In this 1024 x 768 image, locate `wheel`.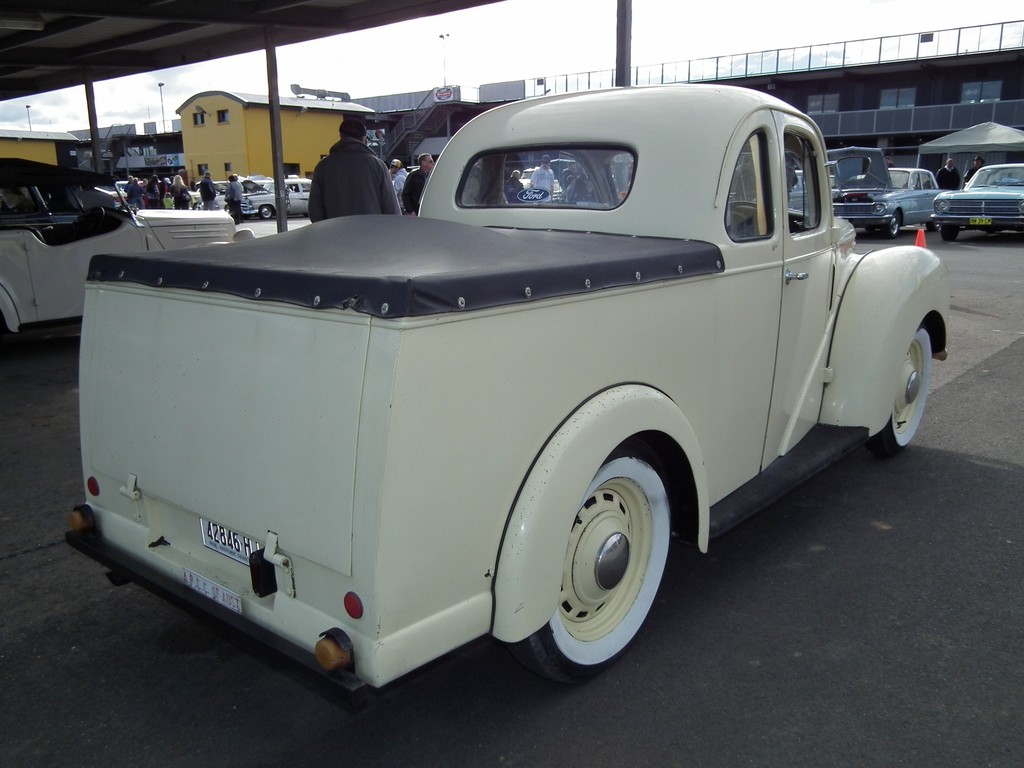
Bounding box: locate(941, 224, 960, 240).
